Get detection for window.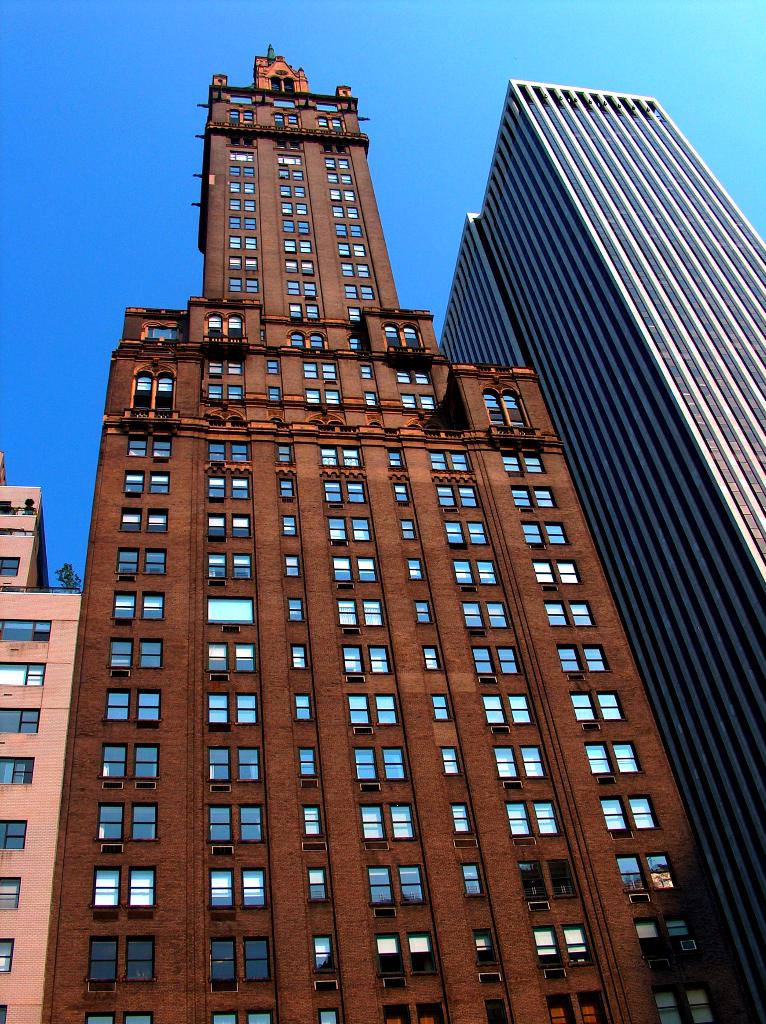
Detection: (312,935,337,975).
